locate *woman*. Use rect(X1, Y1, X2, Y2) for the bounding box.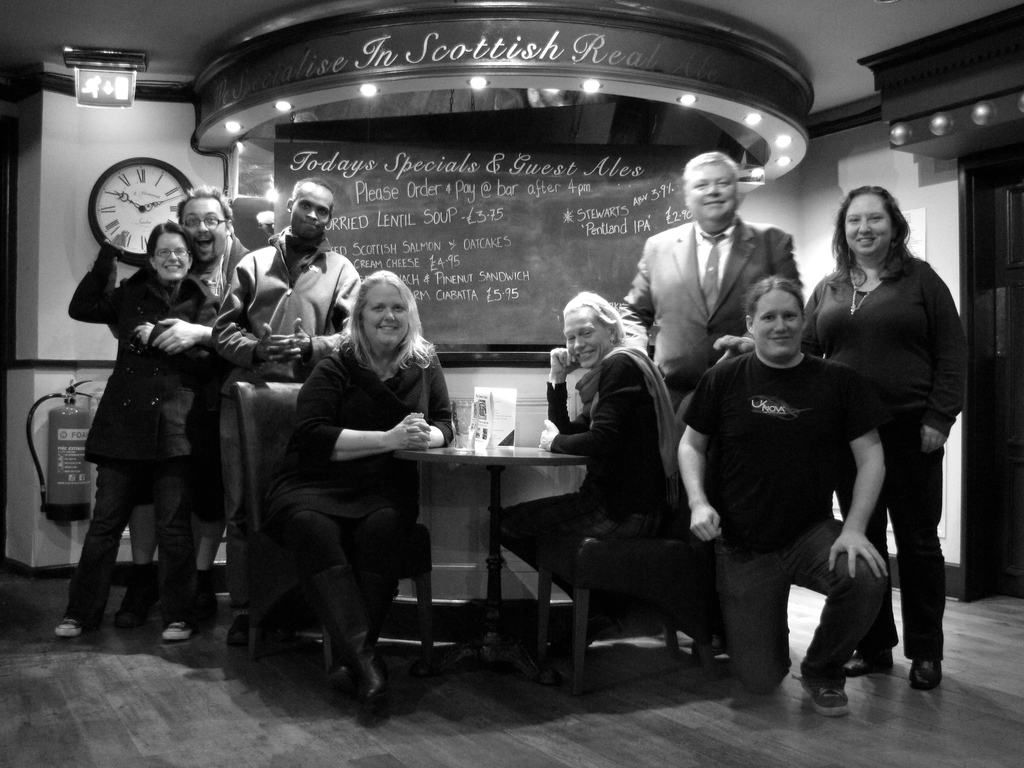
rect(515, 292, 686, 673).
